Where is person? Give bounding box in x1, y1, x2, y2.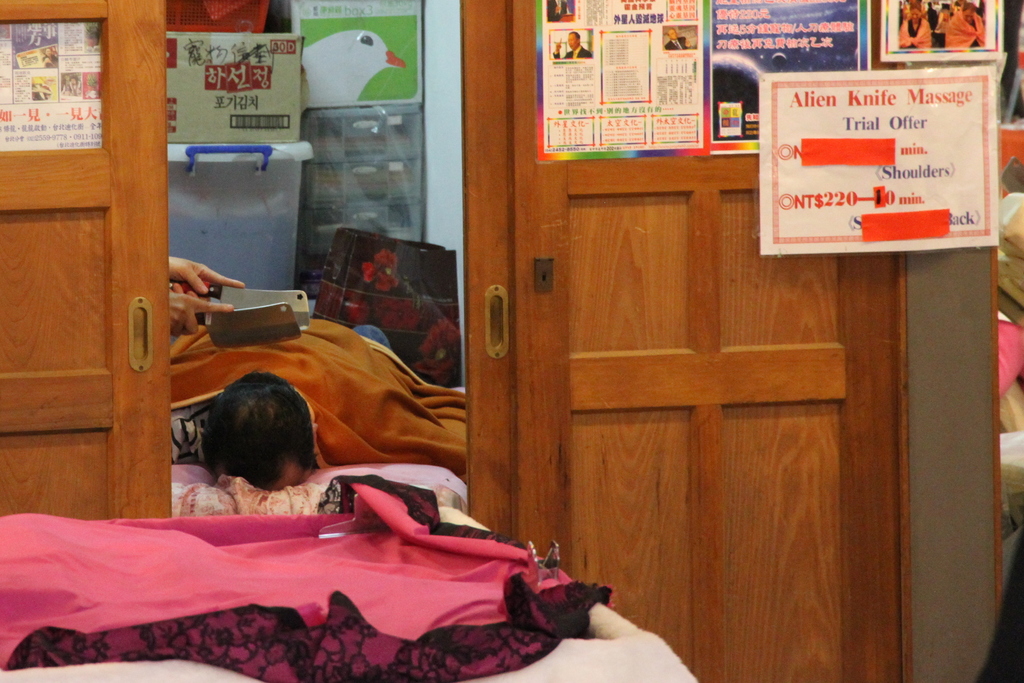
61, 81, 67, 93.
